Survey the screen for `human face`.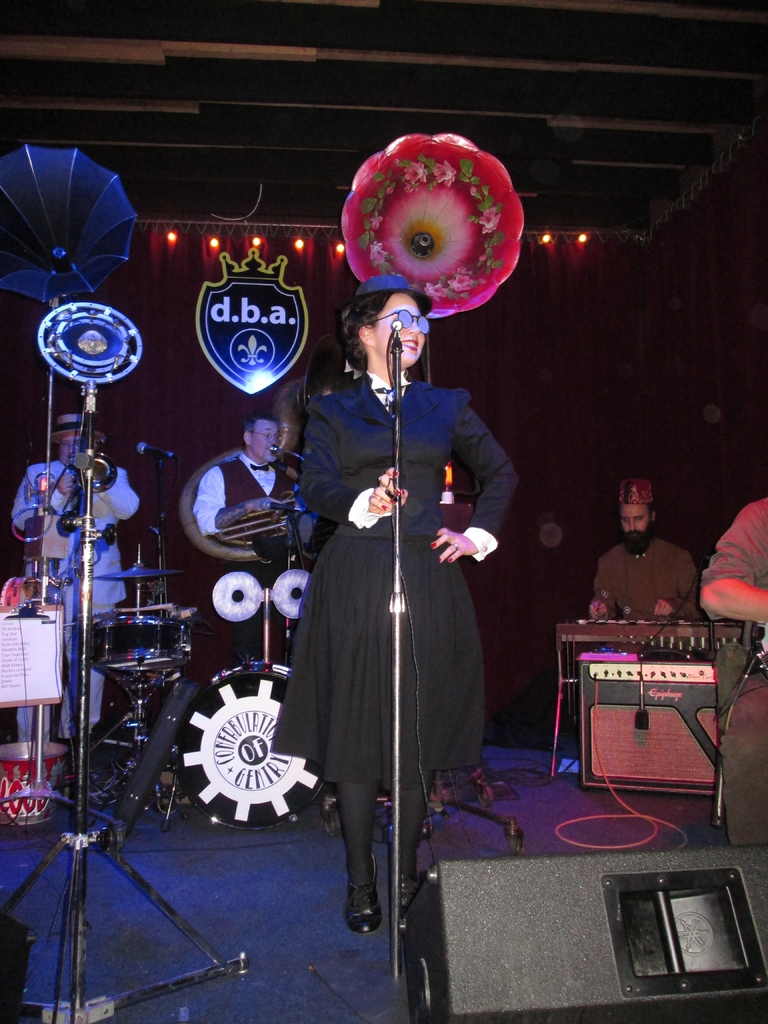
Survey found: [x1=370, y1=293, x2=422, y2=362].
